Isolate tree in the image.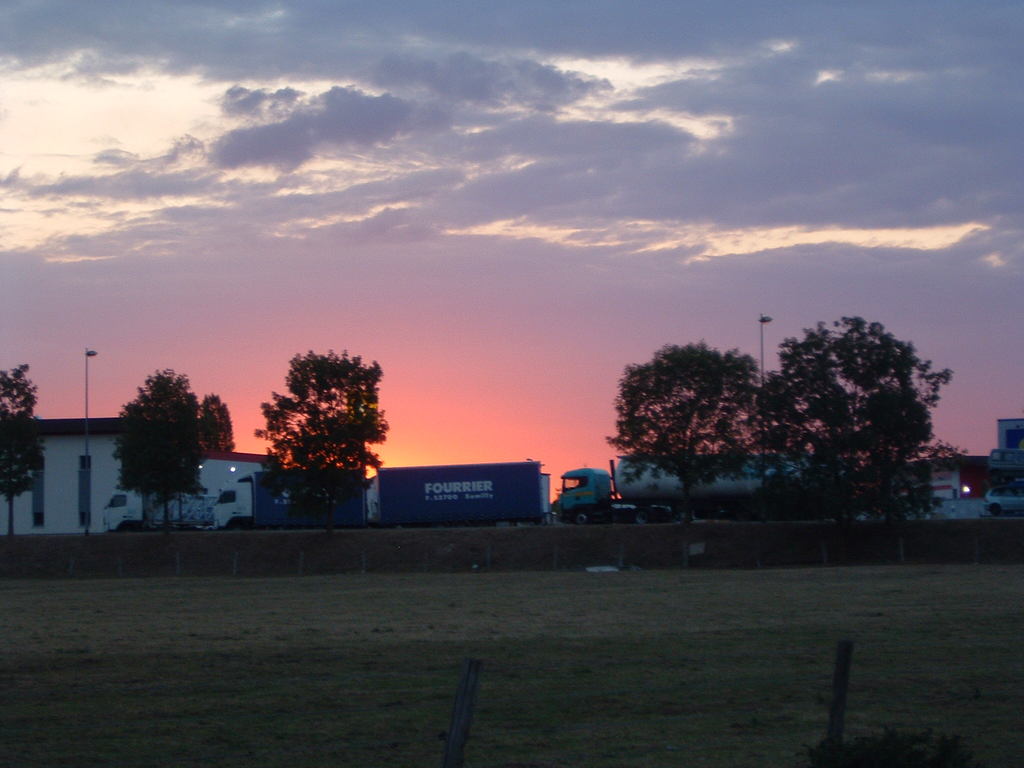
Isolated region: {"x1": 256, "y1": 332, "x2": 393, "y2": 513}.
